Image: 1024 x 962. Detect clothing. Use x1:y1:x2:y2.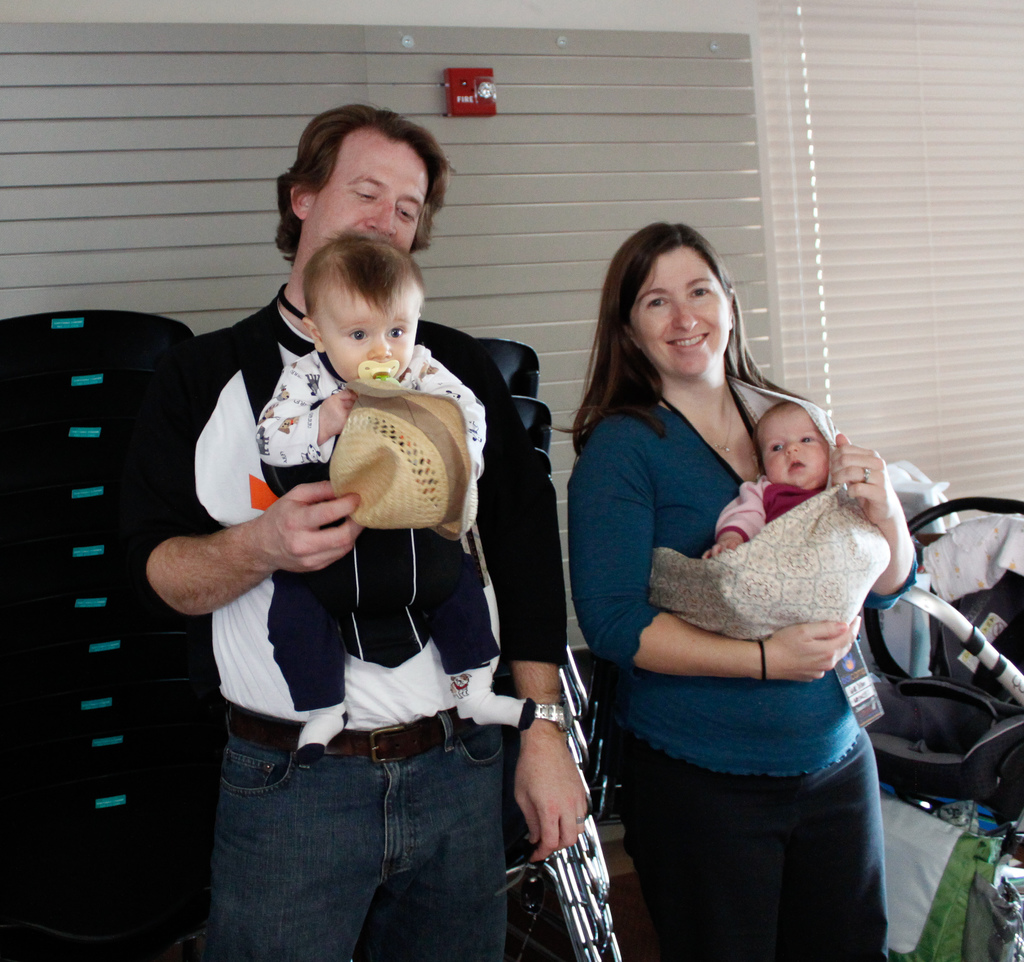
712:472:822:537.
